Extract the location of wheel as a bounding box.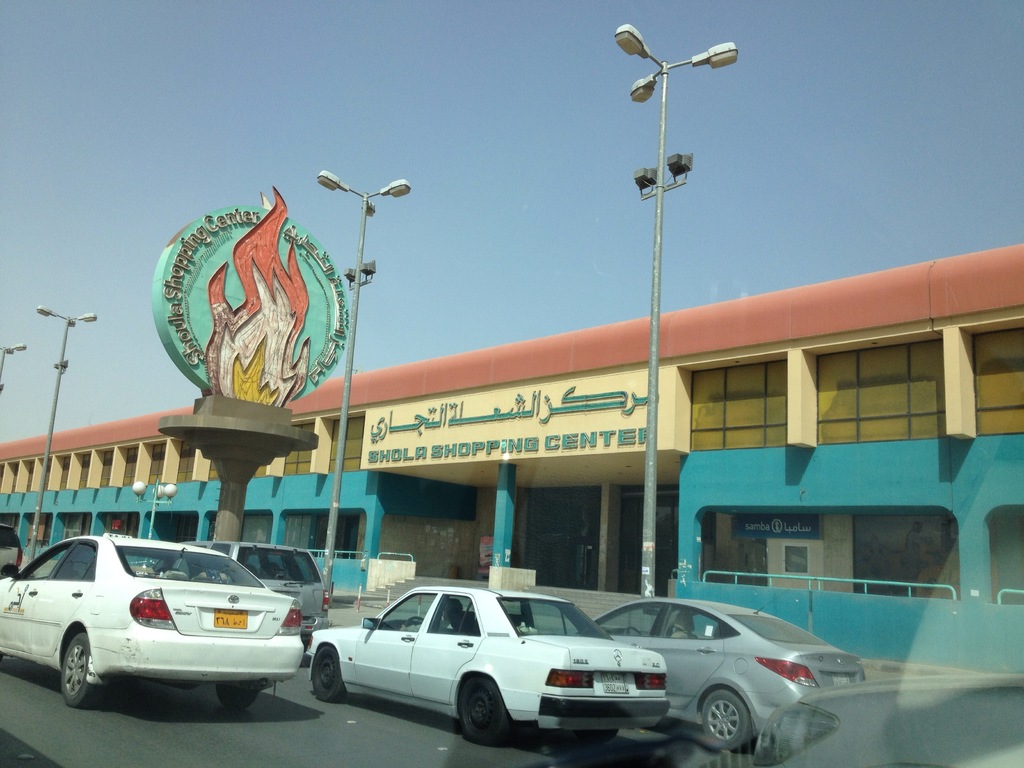
(309,644,348,703).
